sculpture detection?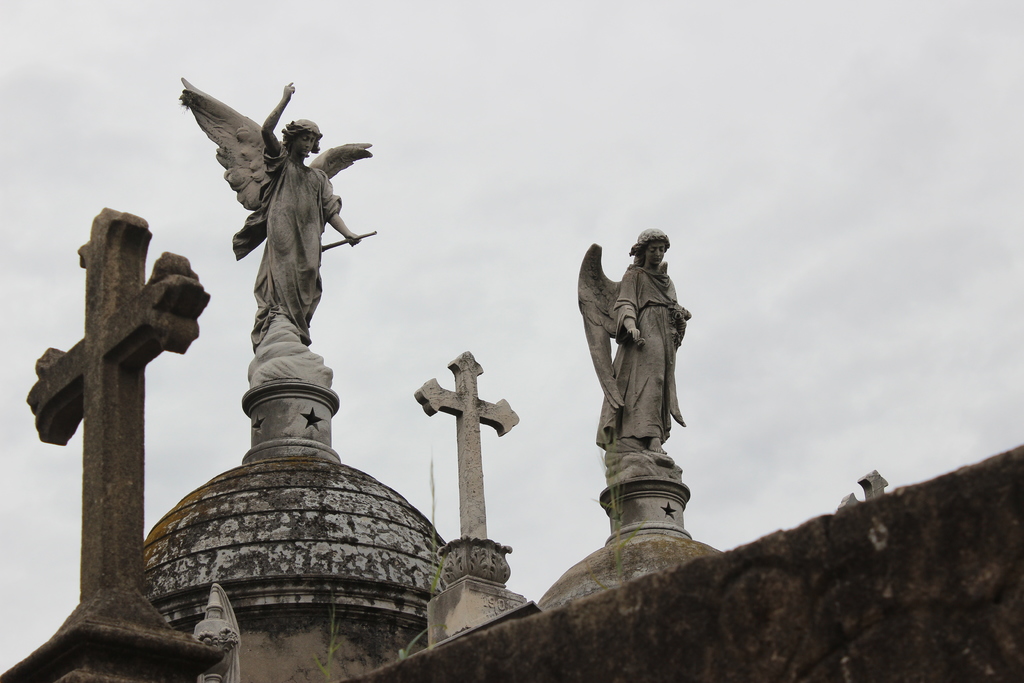
(left=418, top=347, right=516, bottom=579)
